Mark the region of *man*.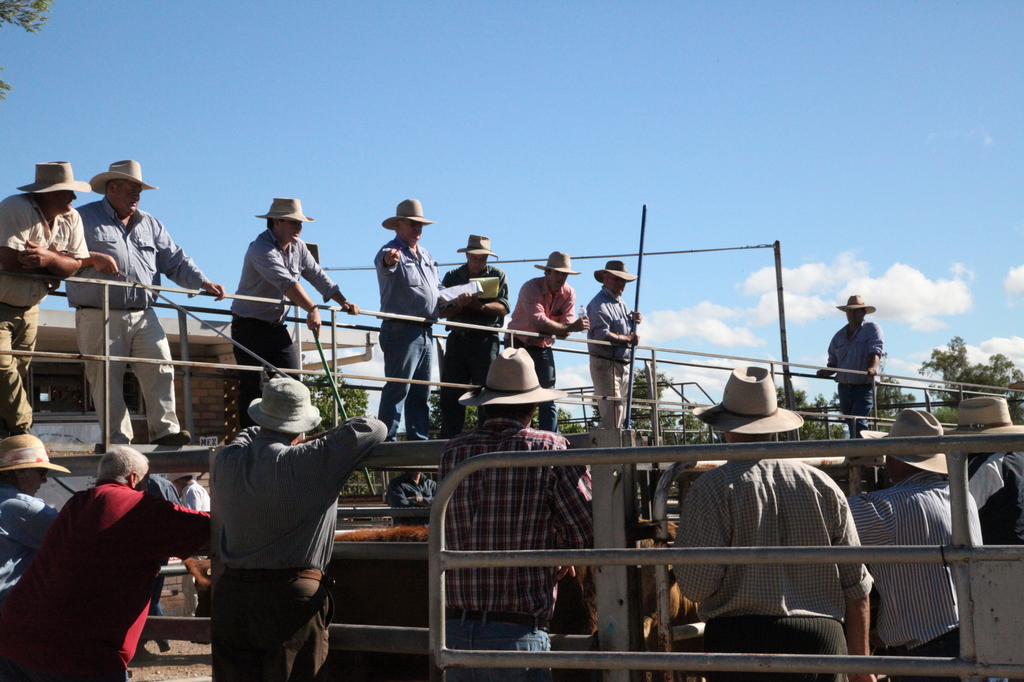
Region: box=[374, 195, 477, 447].
